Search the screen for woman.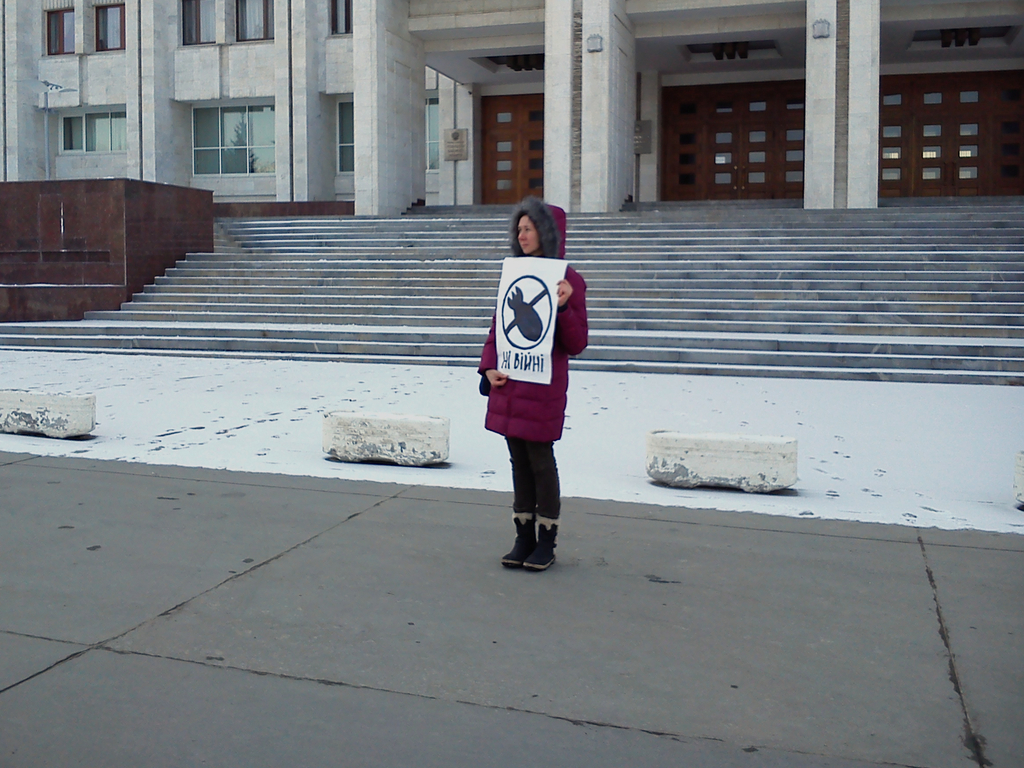
Found at 464/195/598/575.
